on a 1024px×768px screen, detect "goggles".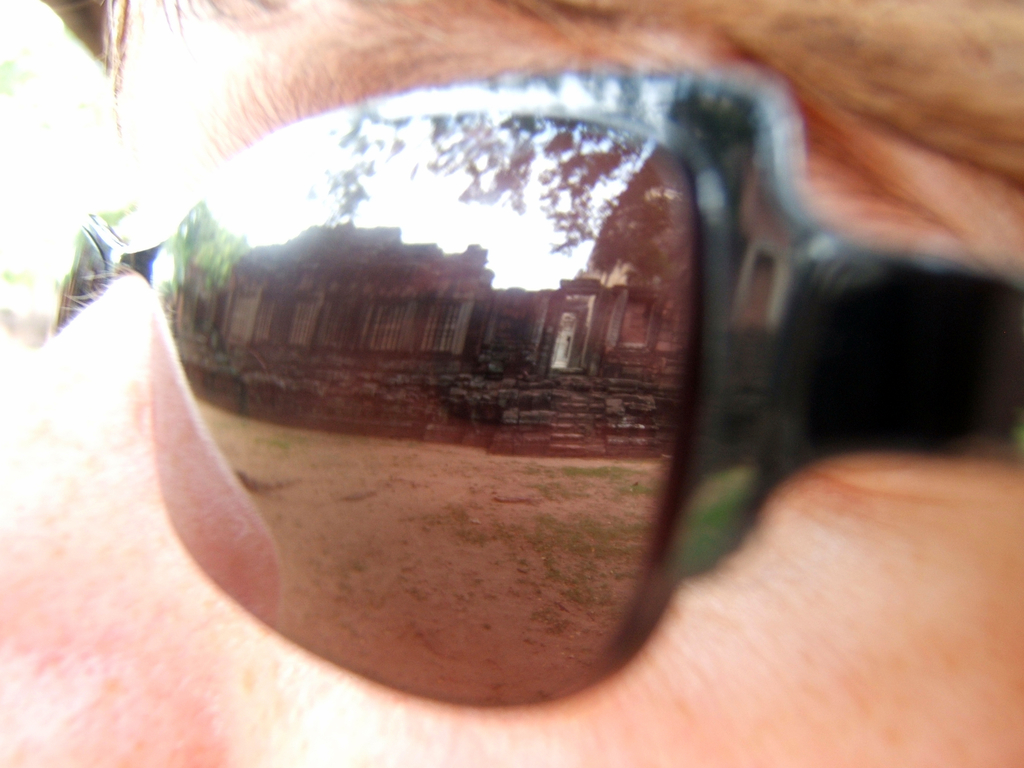
x1=104 y1=40 x2=952 y2=680.
